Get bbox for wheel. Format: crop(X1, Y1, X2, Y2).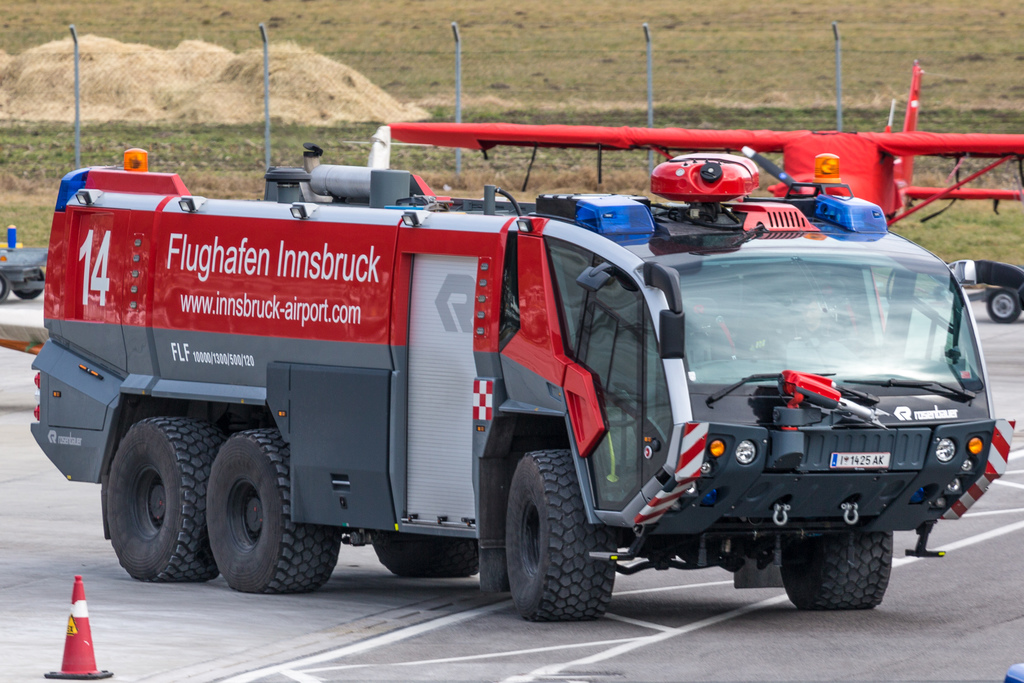
crop(0, 270, 9, 304).
